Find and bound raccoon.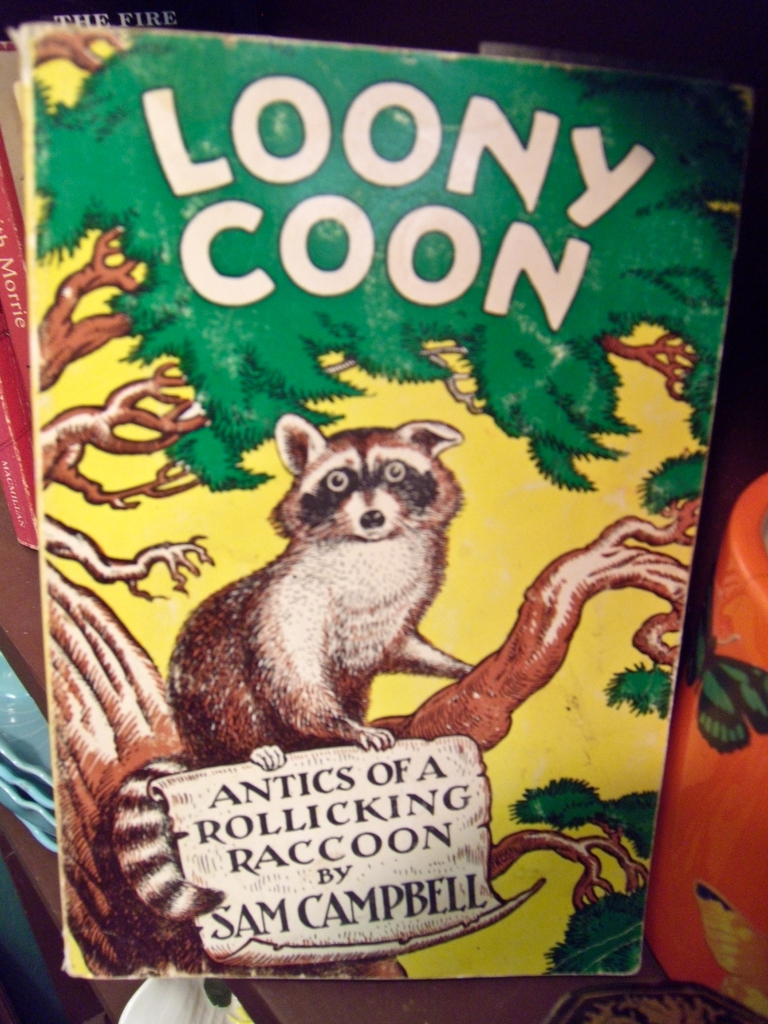
Bound: x1=107 y1=412 x2=478 y2=921.
